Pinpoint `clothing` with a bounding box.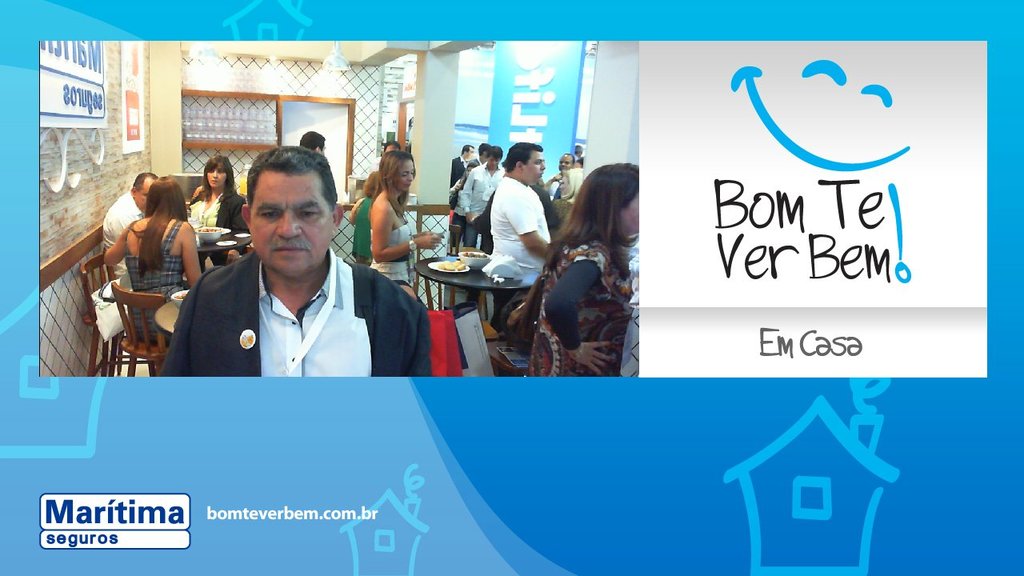
126, 215, 182, 343.
